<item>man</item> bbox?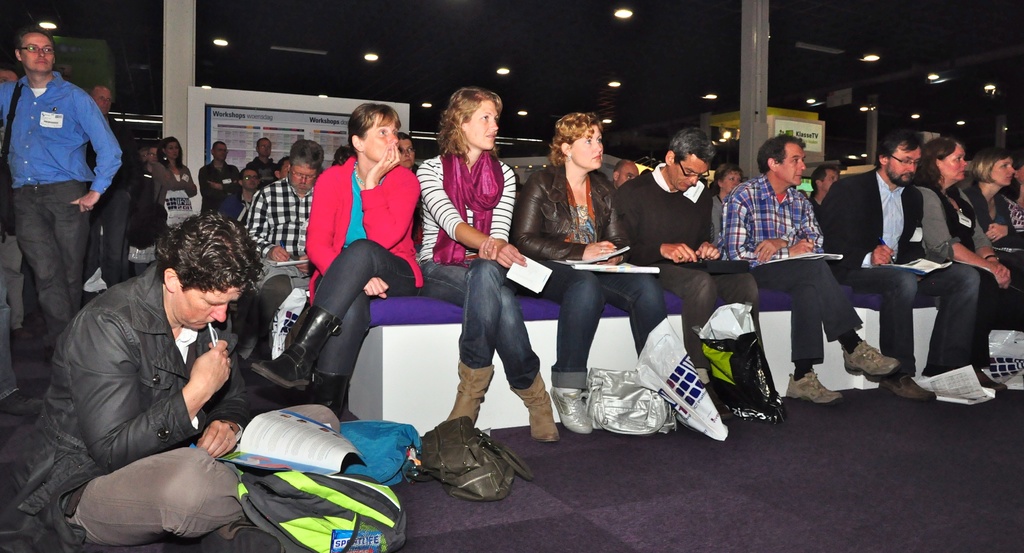
(left=235, top=139, right=328, bottom=335)
